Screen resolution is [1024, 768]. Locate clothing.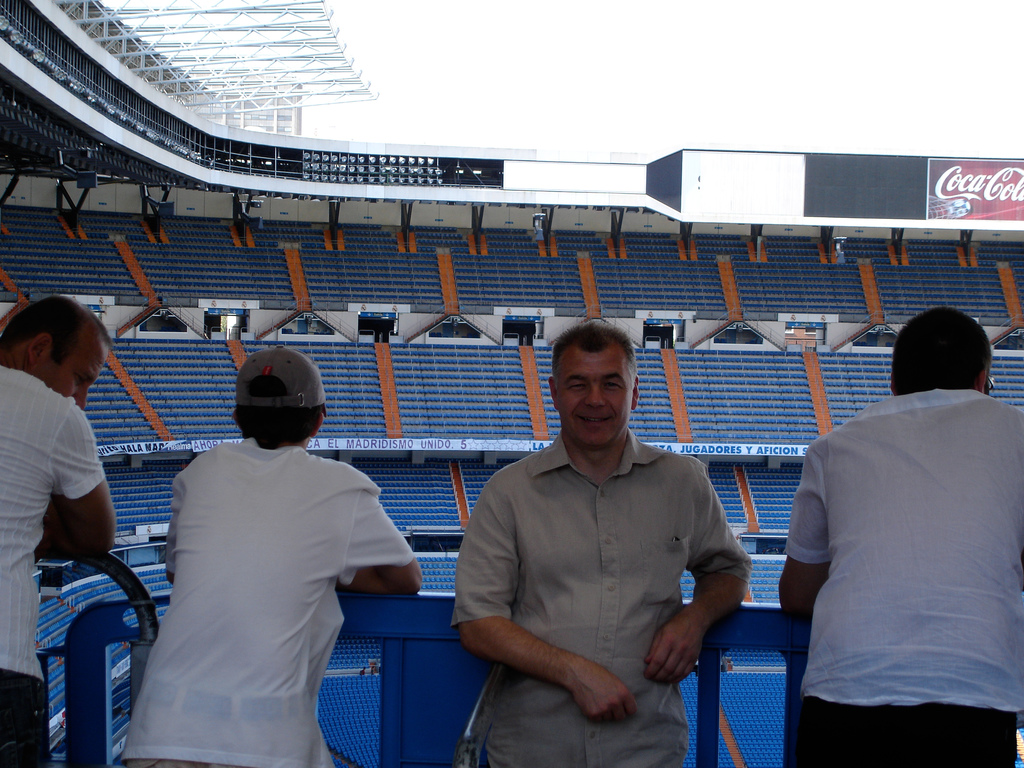
BBox(772, 383, 1023, 766).
